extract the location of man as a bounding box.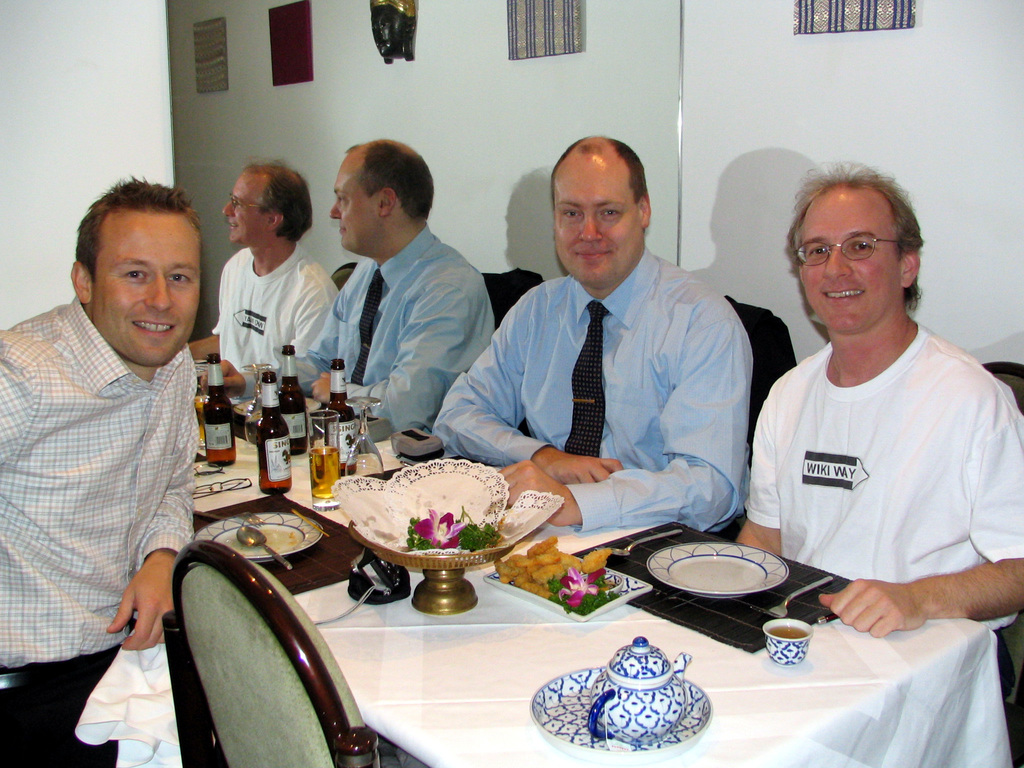
locate(285, 141, 498, 437).
